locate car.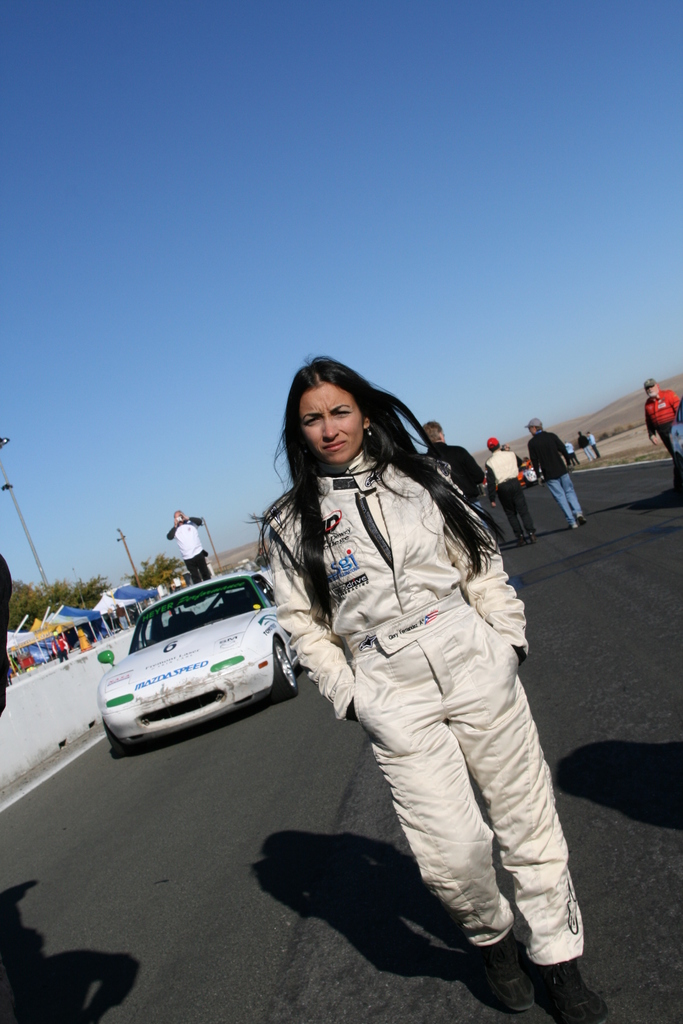
Bounding box: {"x1": 518, "y1": 463, "x2": 538, "y2": 489}.
